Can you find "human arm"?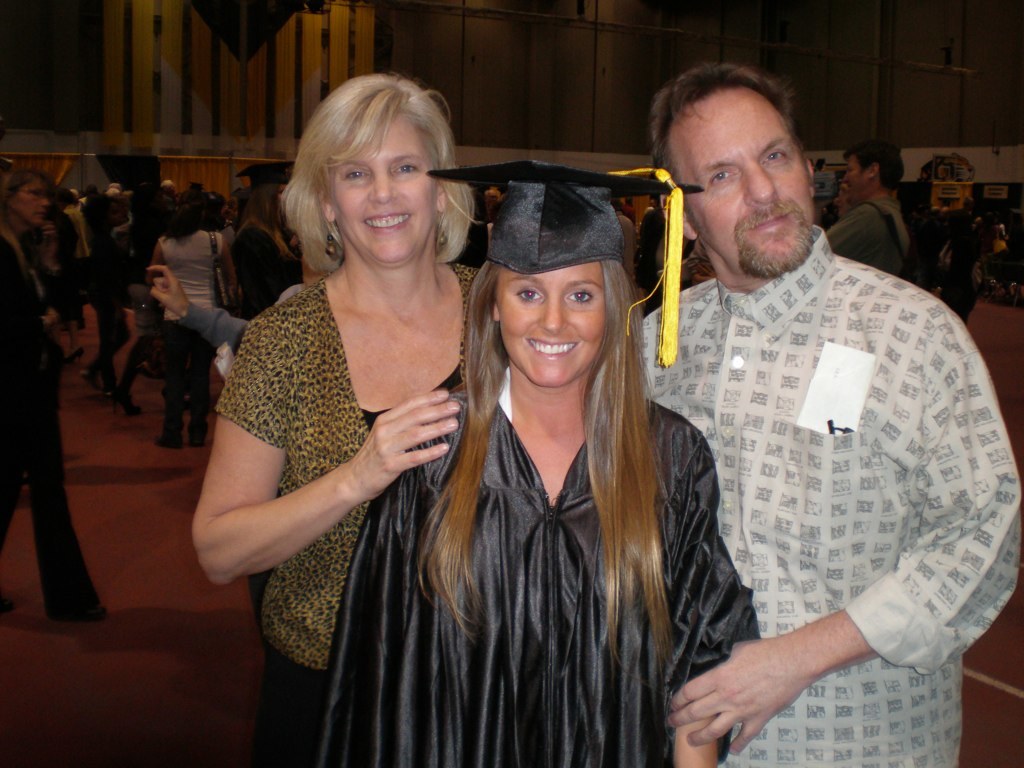
Yes, bounding box: [664, 427, 762, 767].
